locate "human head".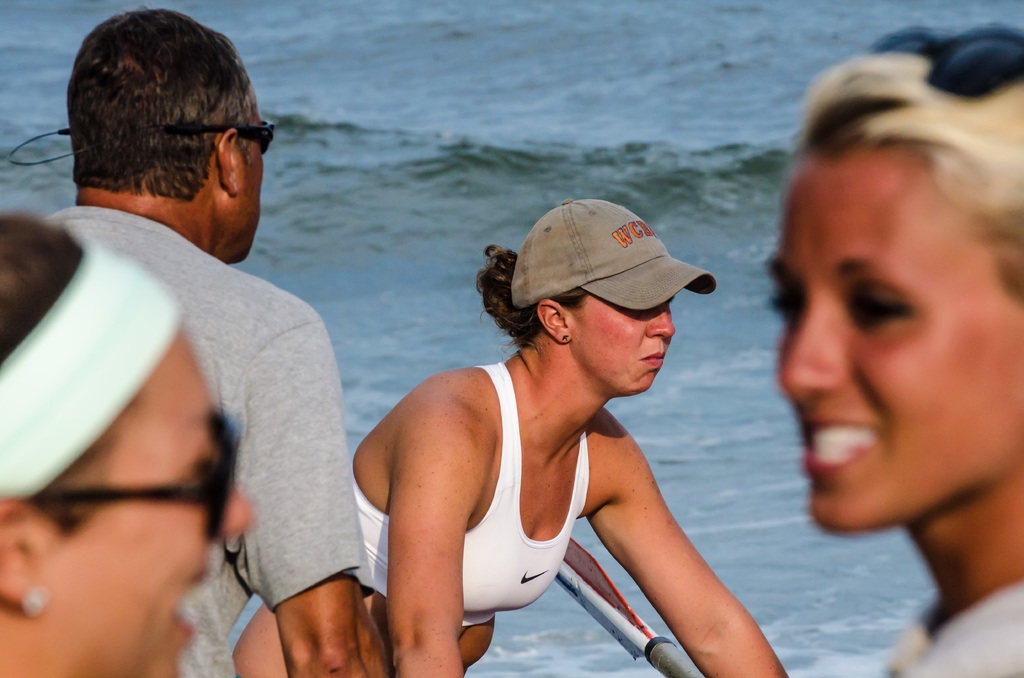
Bounding box: 772 56 1004 517.
